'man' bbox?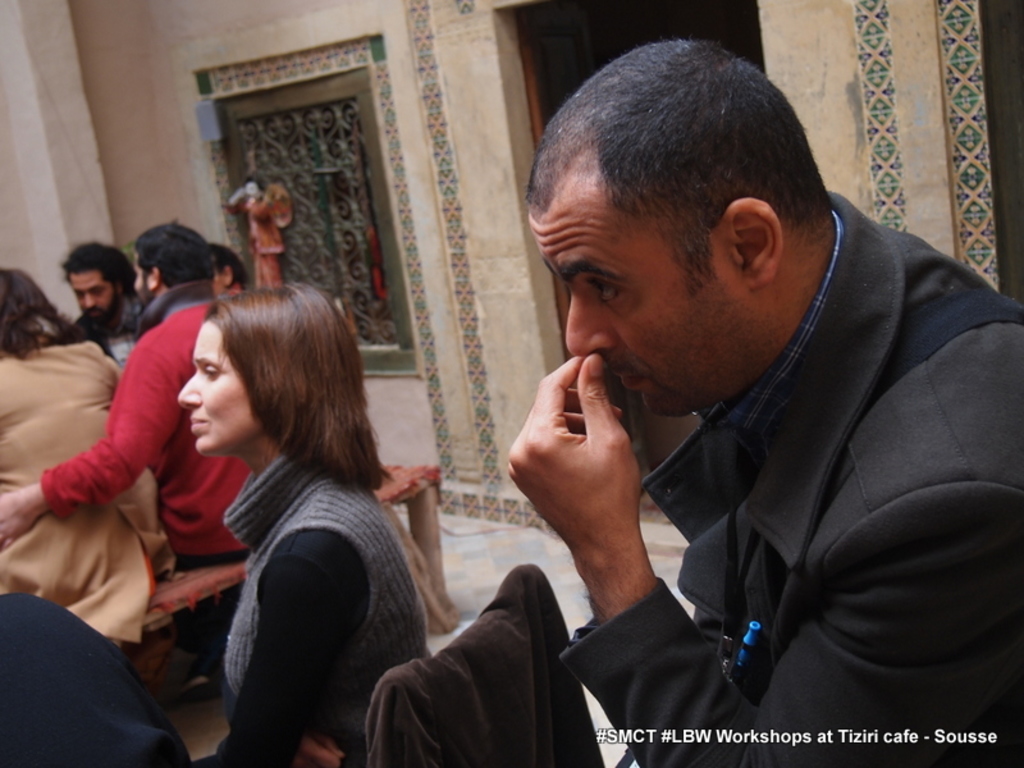
x1=443 y1=45 x2=1023 y2=756
